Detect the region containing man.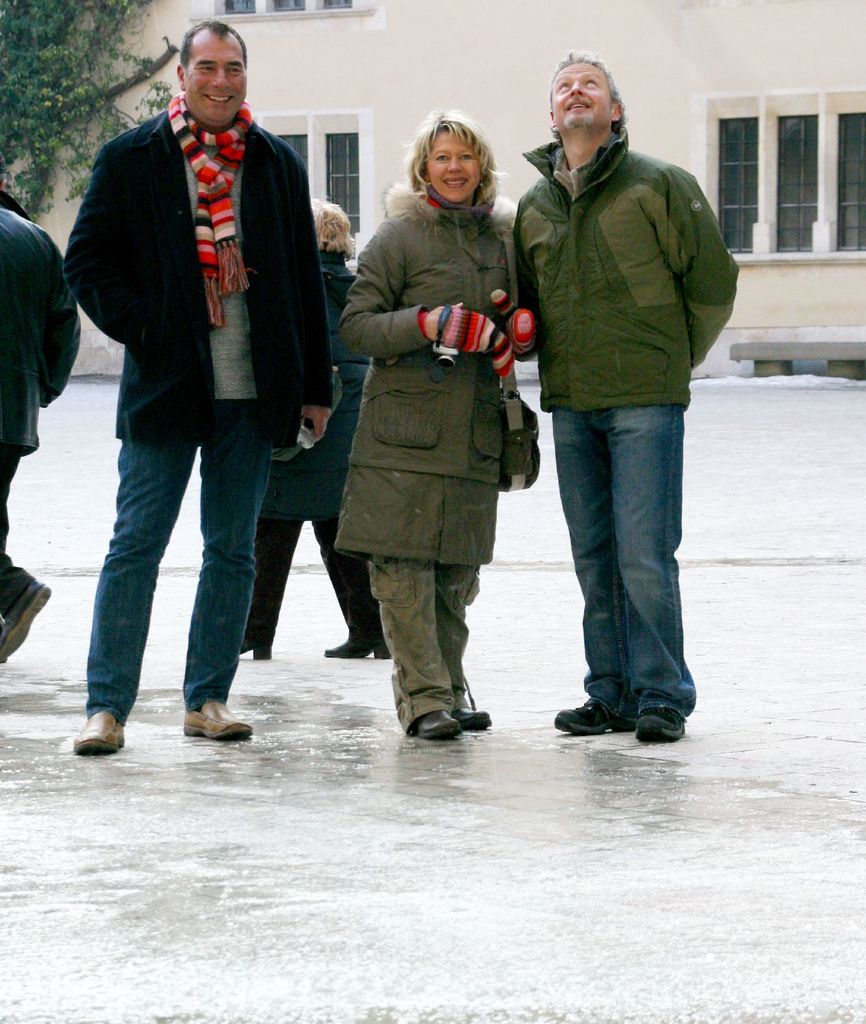
(left=64, top=31, right=345, bottom=742).
